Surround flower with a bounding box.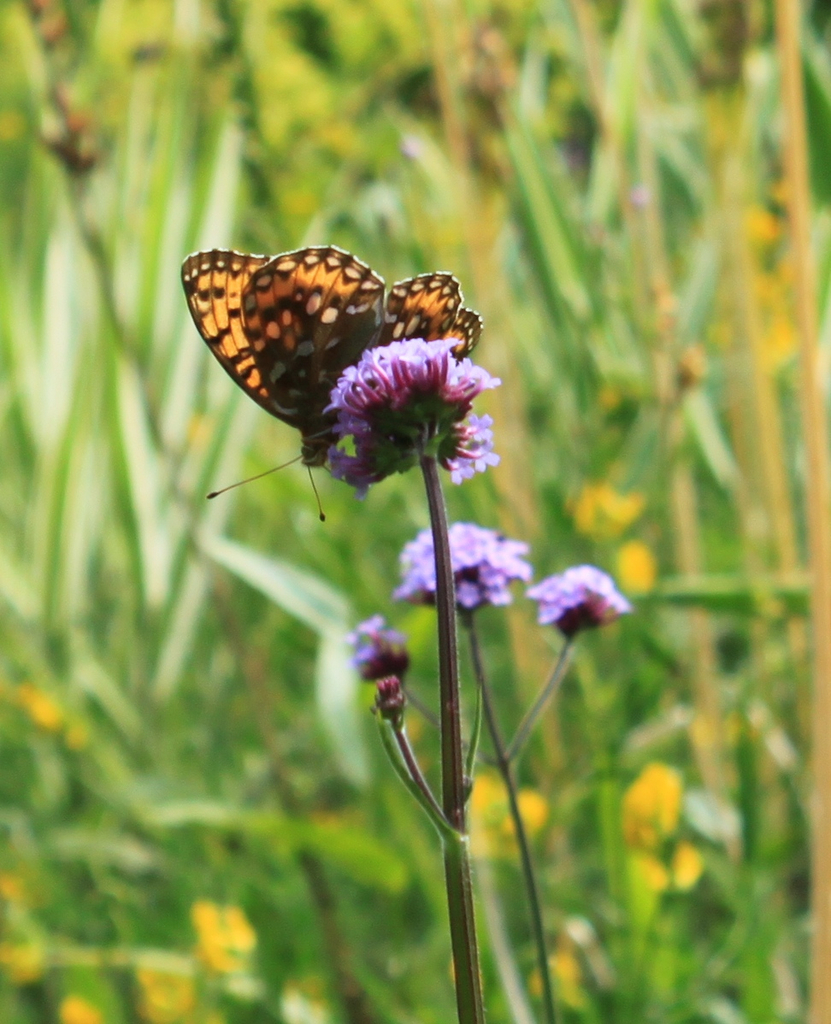
box=[517, 559, 632, 639].
